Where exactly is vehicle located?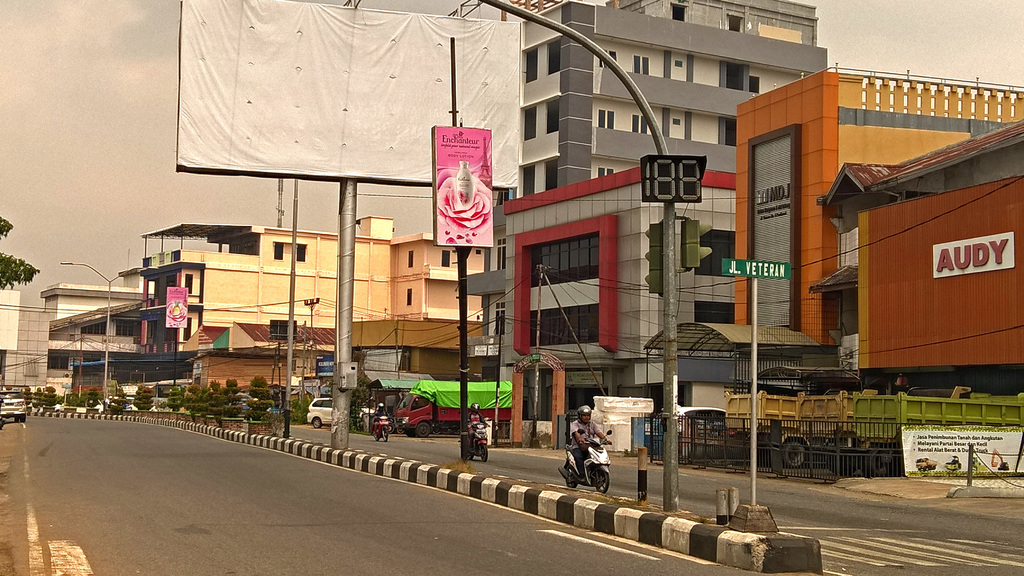
Its bounding box is locate(842, 388, 1021, 468).
